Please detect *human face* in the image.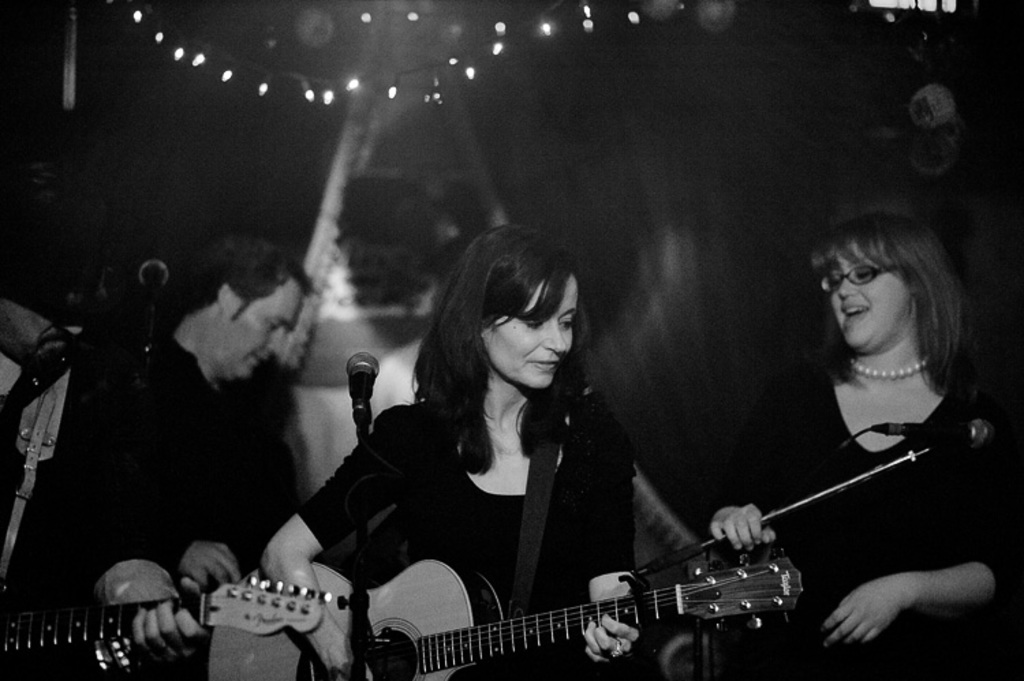
826 243 913 351.
